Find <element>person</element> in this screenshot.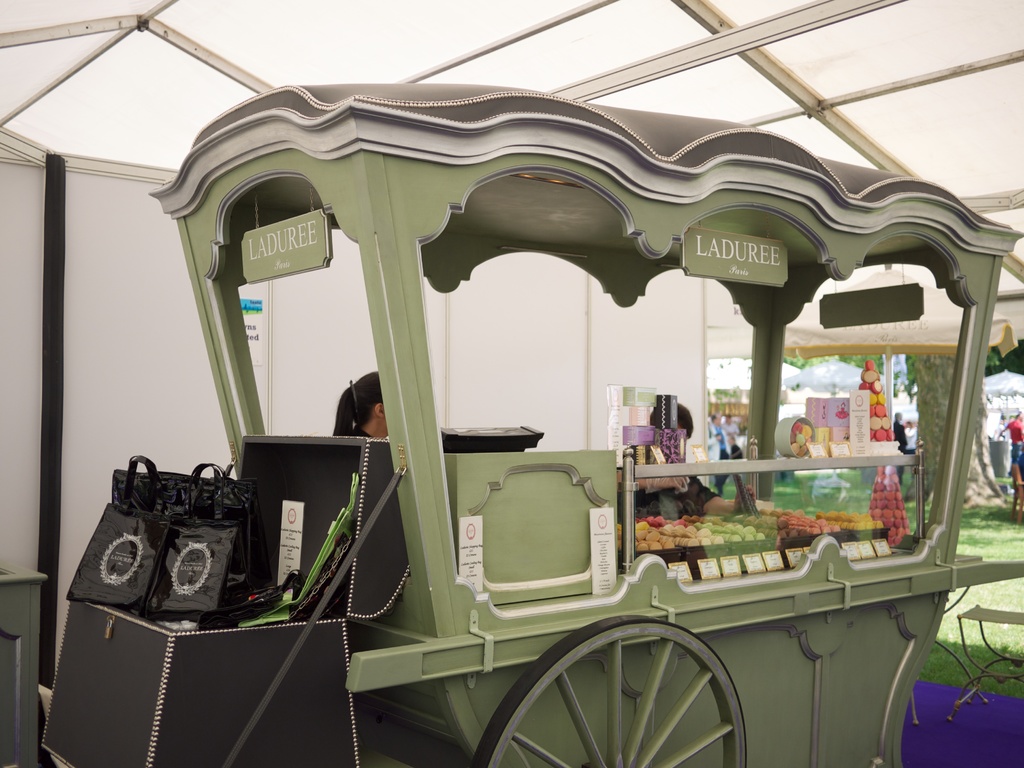
The bounding box for <element>person</element> is BBox(611, 403, 757, 561).
